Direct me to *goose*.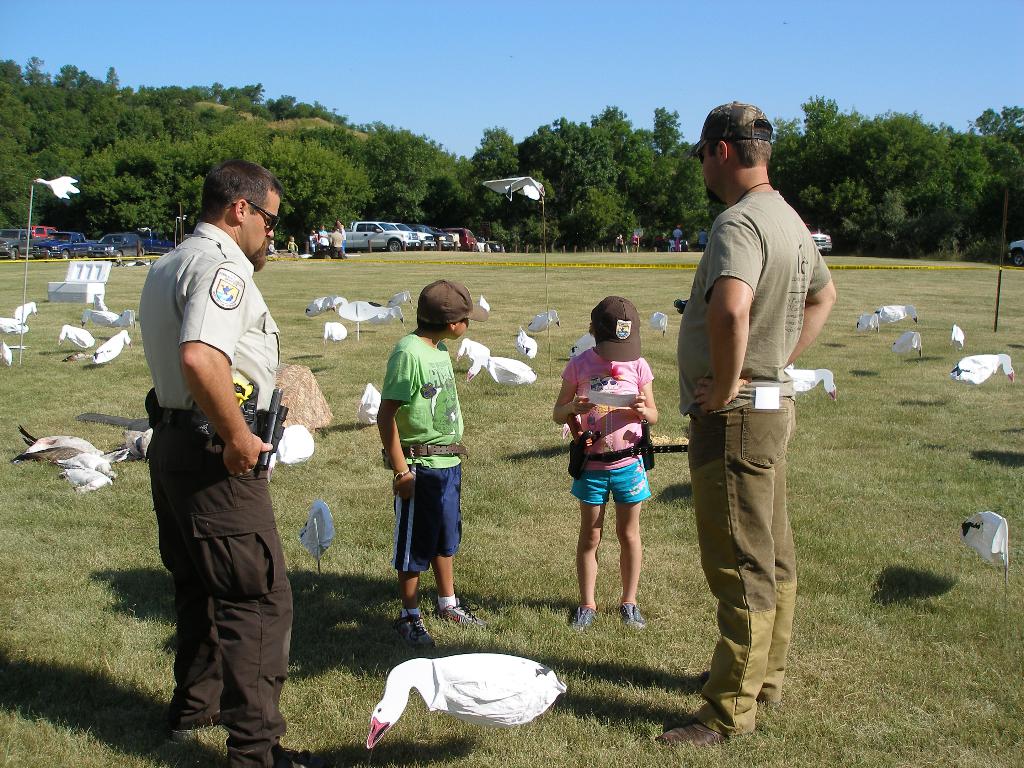
Direction: box=[356, 382, 376, 422].
